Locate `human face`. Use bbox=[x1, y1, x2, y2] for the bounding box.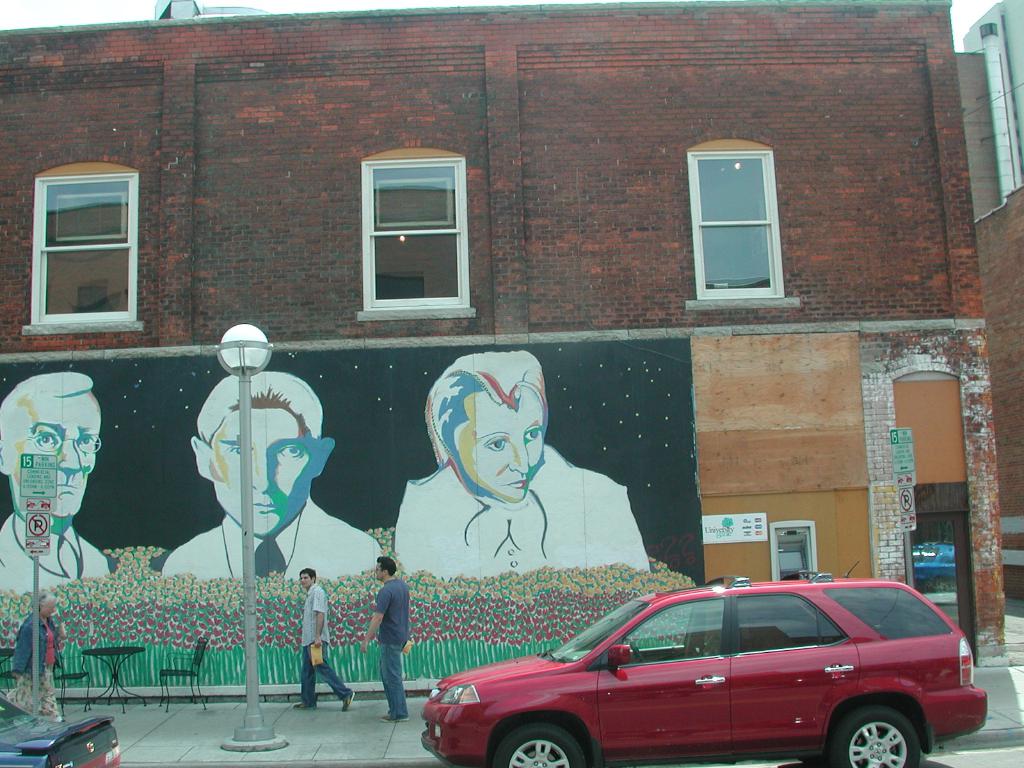
bbox=[376, 561, 386, 582].
